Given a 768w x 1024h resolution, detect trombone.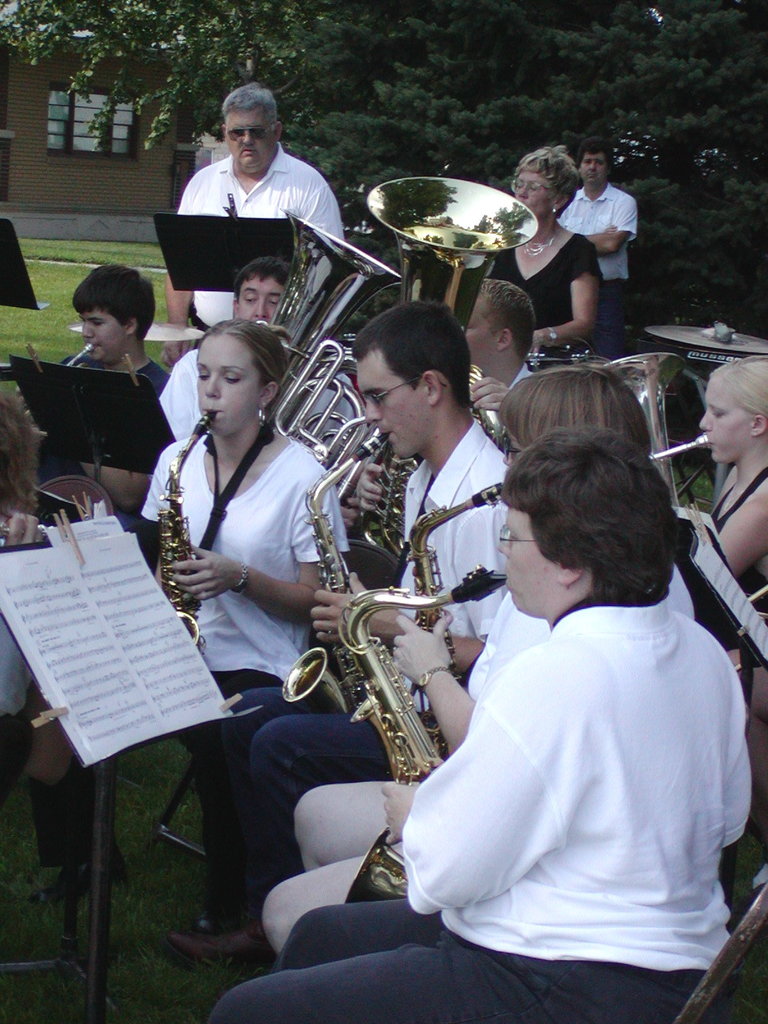
crop(269, 575, 511, 781).
